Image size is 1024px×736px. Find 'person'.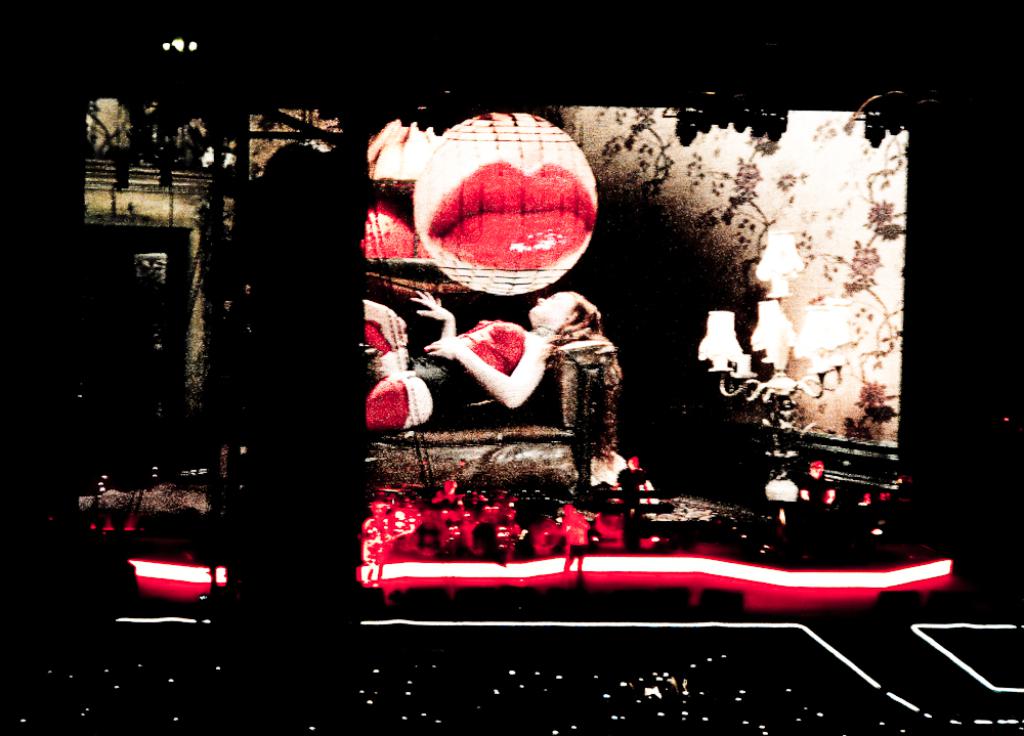
x1=349, y1=287, x2=606, y2=437.
